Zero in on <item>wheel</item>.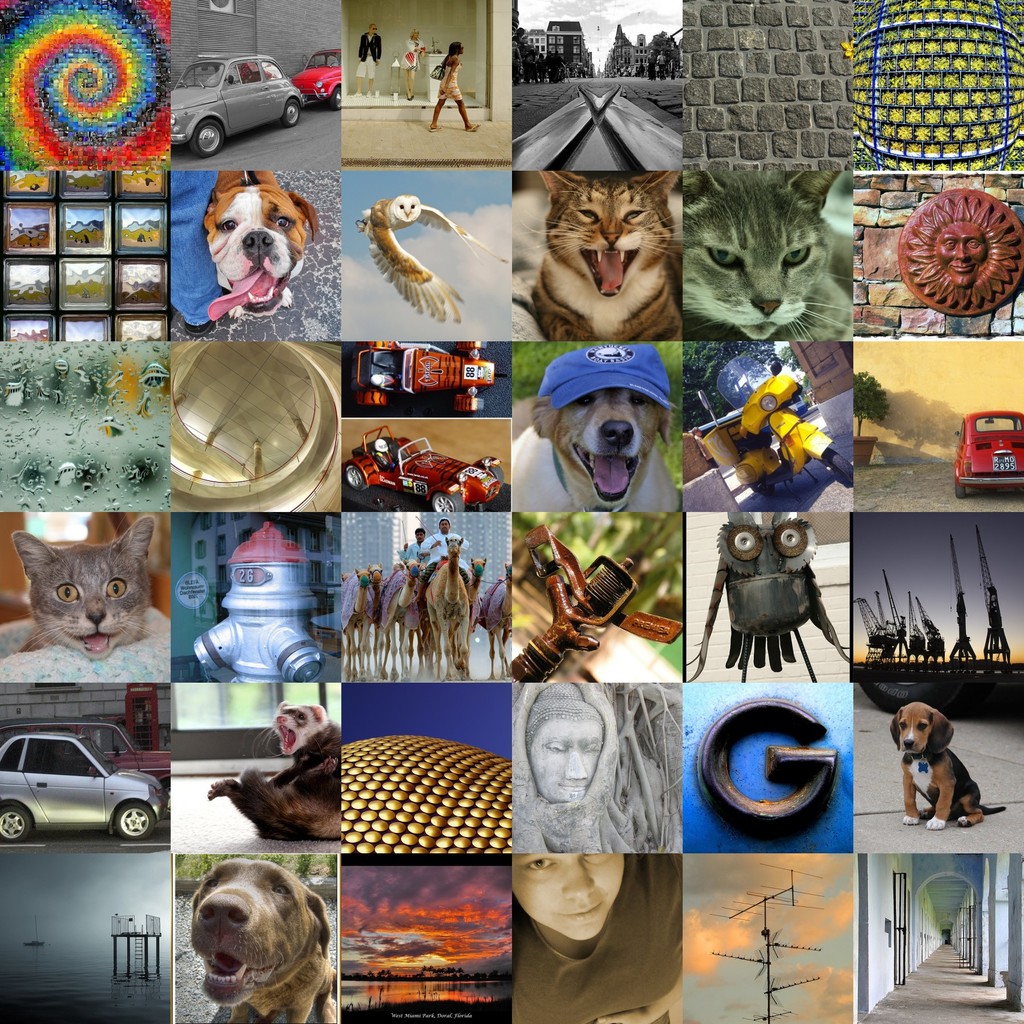
Zeroed in: (284, 104, 300, 125).
